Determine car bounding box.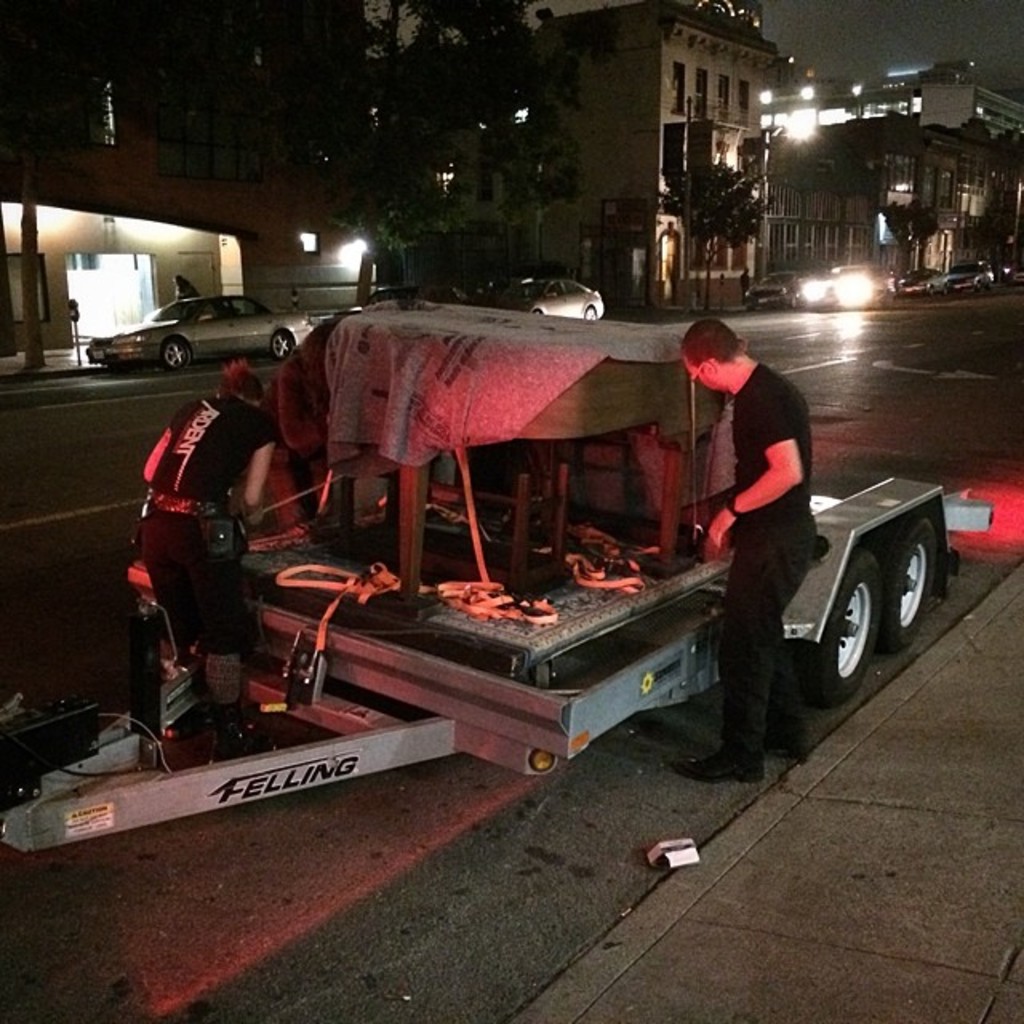
Determined: bbox=(491, 277, 602, 323).
